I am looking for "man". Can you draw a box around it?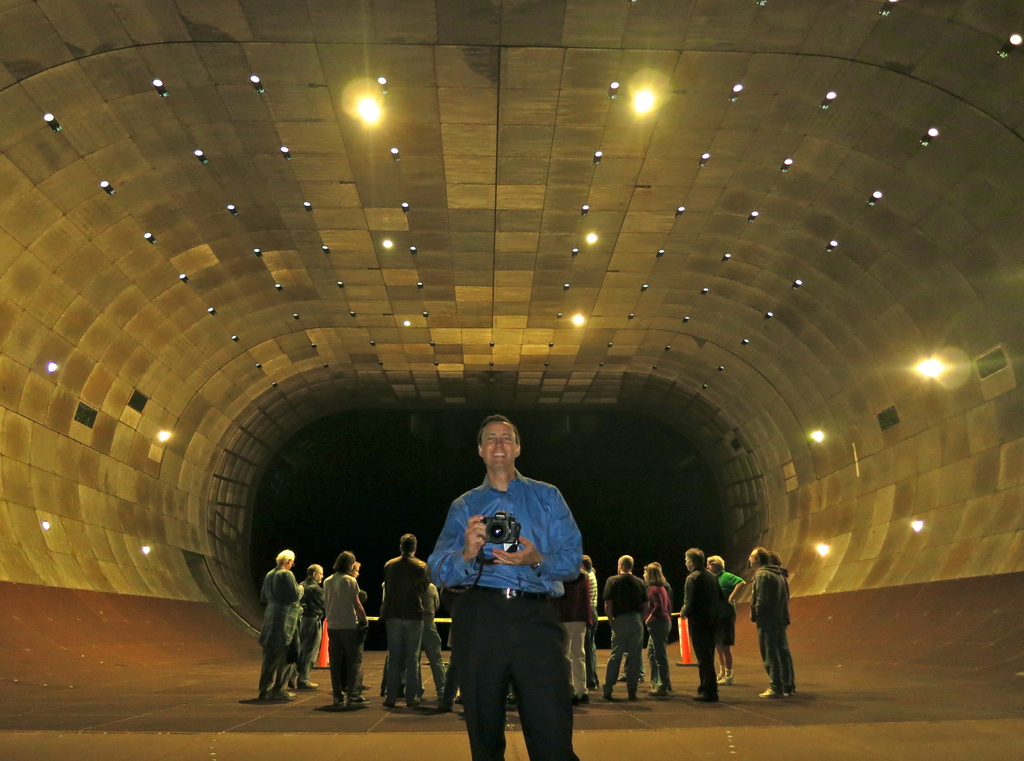
Sure, the bounding box is <box>289,564,330,694</box>.
